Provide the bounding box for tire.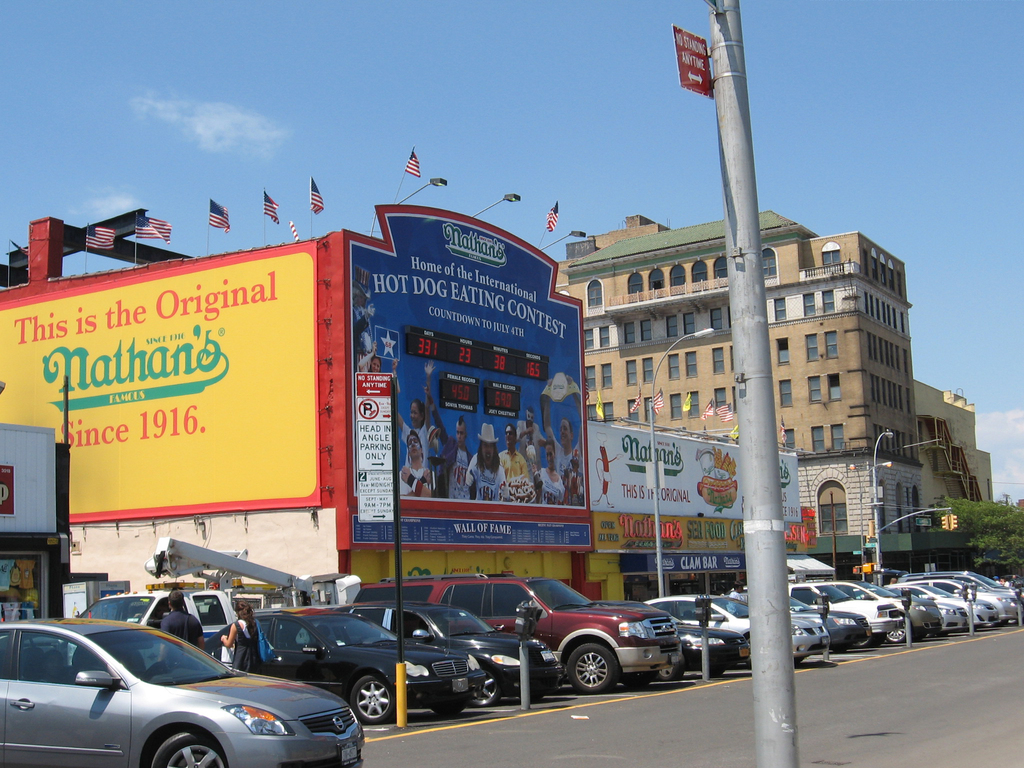
149, 732, 227, 767.
